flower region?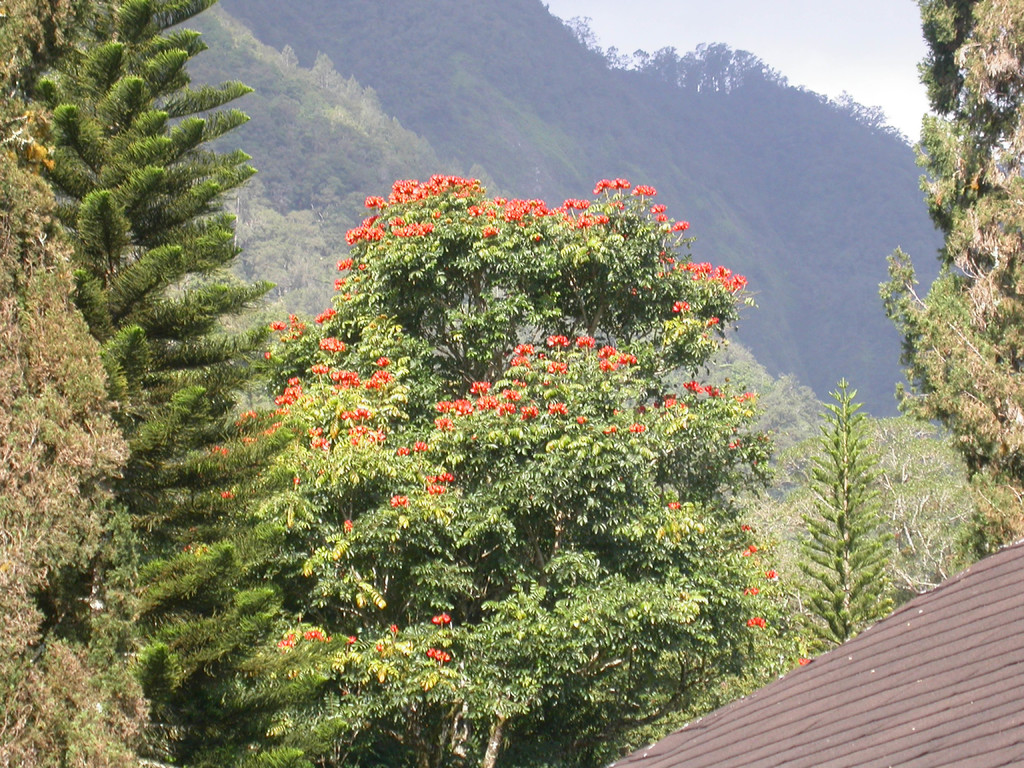
{"x1": 258, "y1": 422, "x2": 280, "y2": 441}
